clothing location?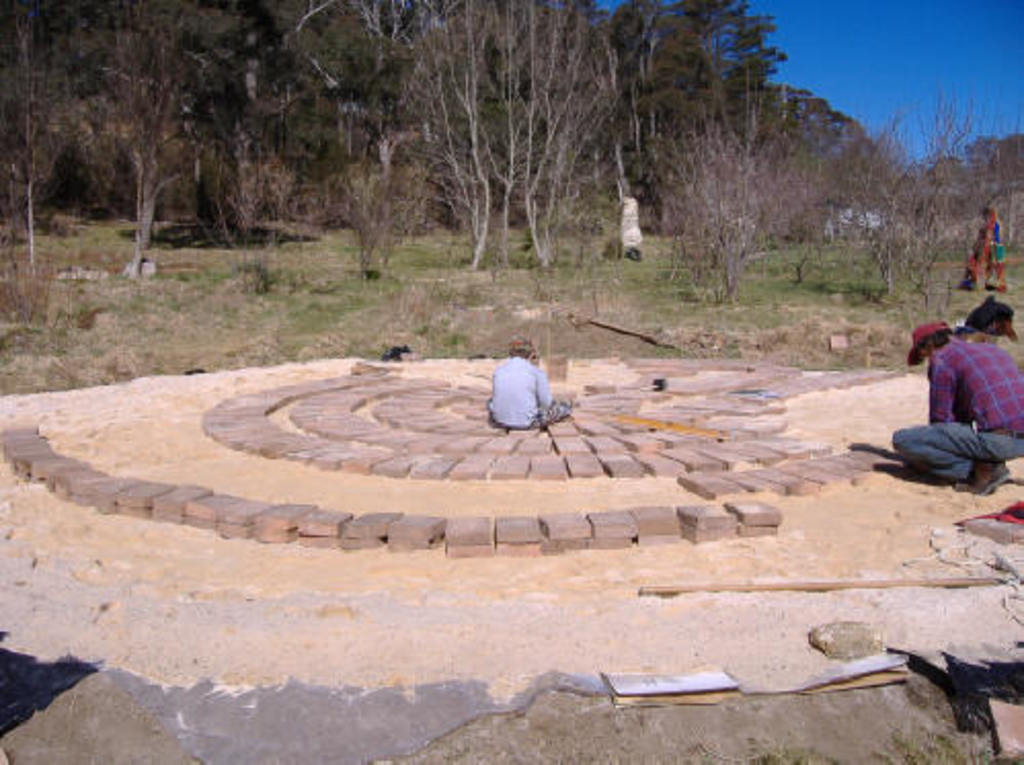
x1=488 y1=336 x2=560 y2=422
